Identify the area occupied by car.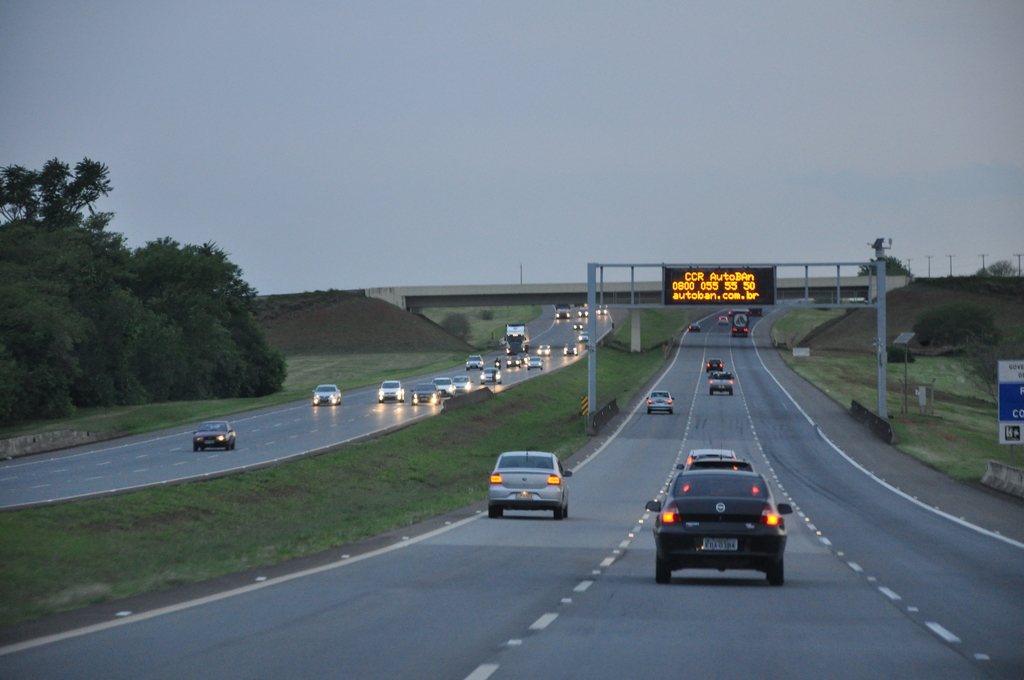
Area: Rect(649, 469, 792, 590).
